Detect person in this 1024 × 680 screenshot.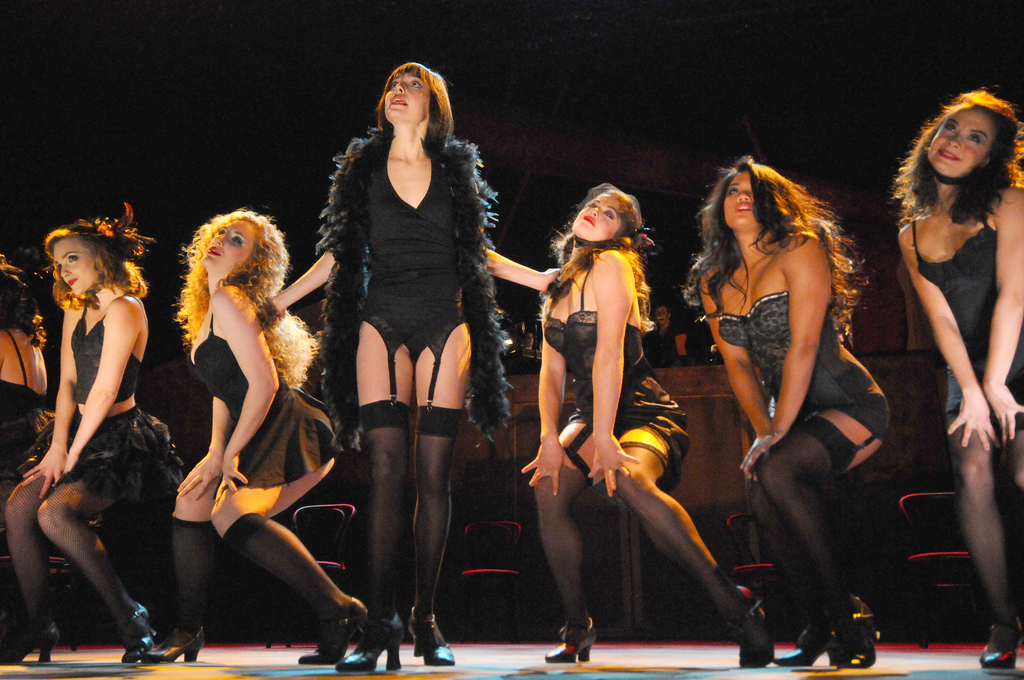
Detection: select_region(254, 56, 509, 668).
